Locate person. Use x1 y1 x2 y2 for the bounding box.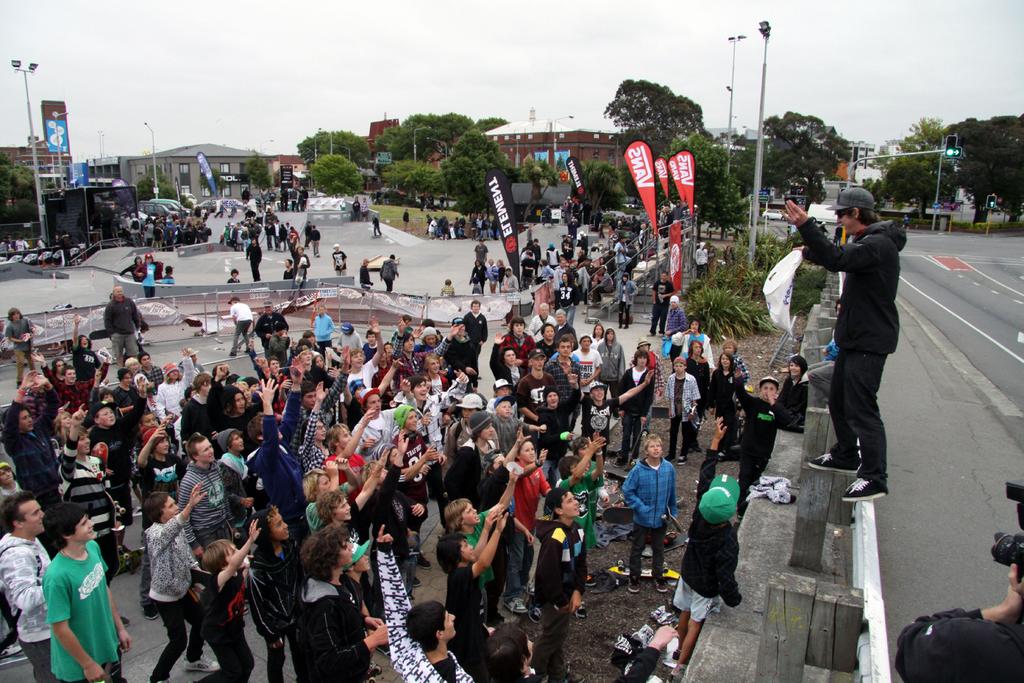
675 441 755 655.
